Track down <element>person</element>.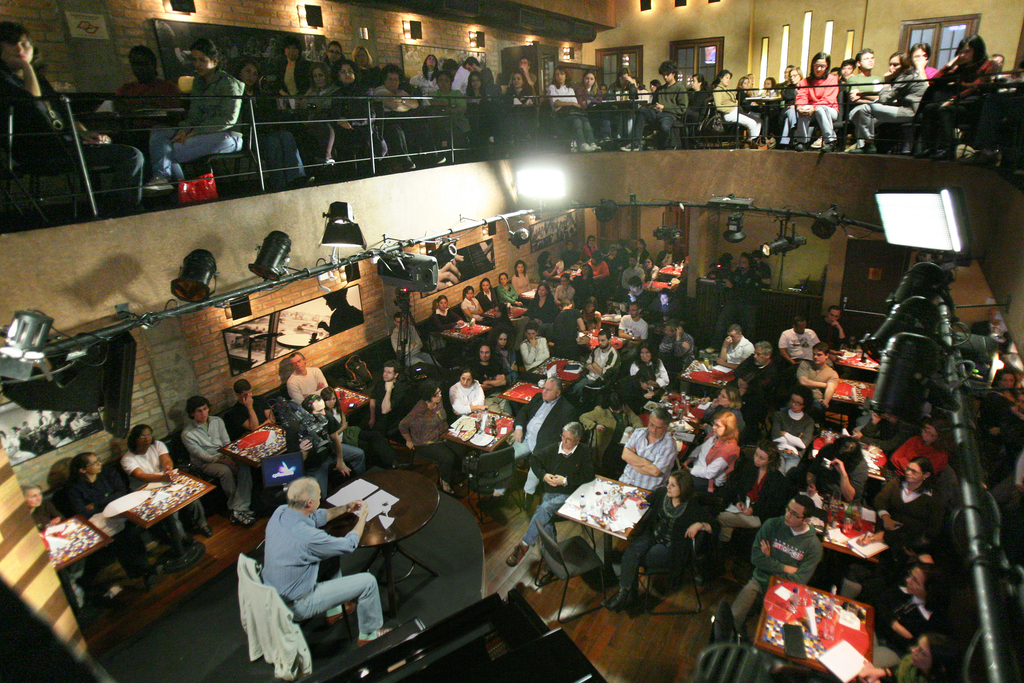
Tracked to locate(239, 462, 360, 674).
